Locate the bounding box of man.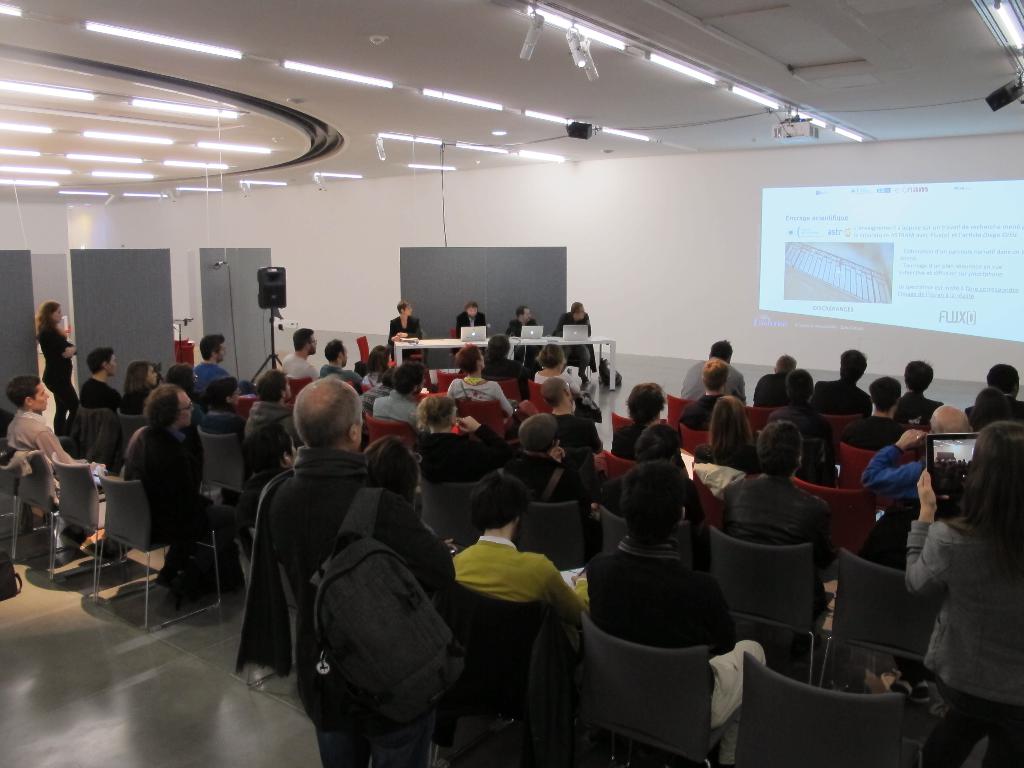
Bounding box: 230,372,463,759.
